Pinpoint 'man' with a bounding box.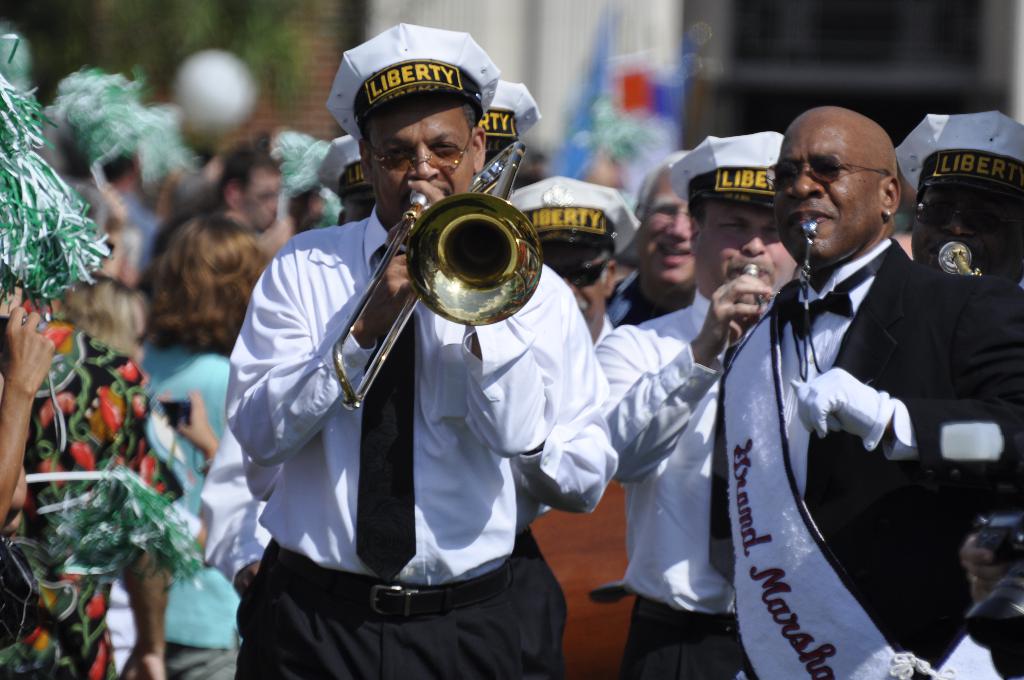
left=319, top=138, right=377, bottom=222.
